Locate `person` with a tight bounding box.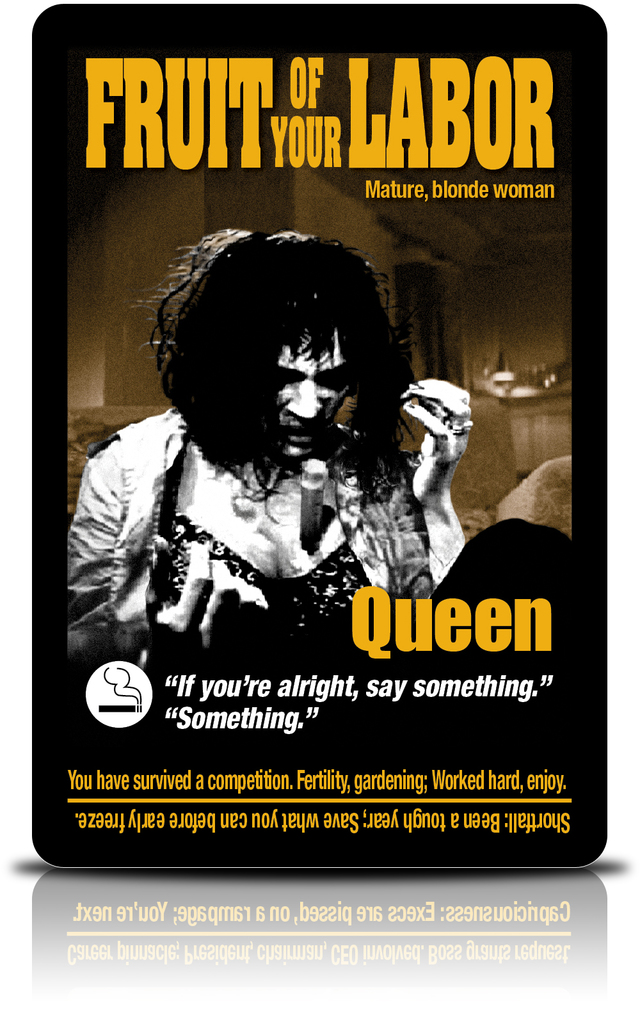
l=50, t=226, r=519, b=659.
